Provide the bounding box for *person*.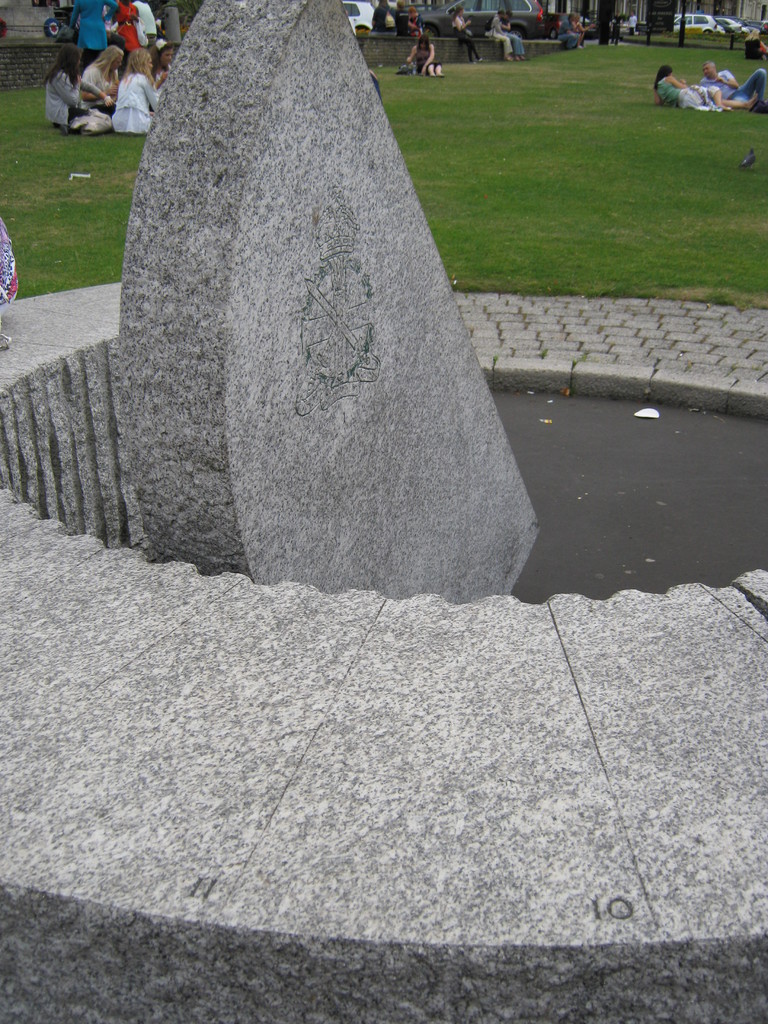
<box>744,29,767,60</box>.
